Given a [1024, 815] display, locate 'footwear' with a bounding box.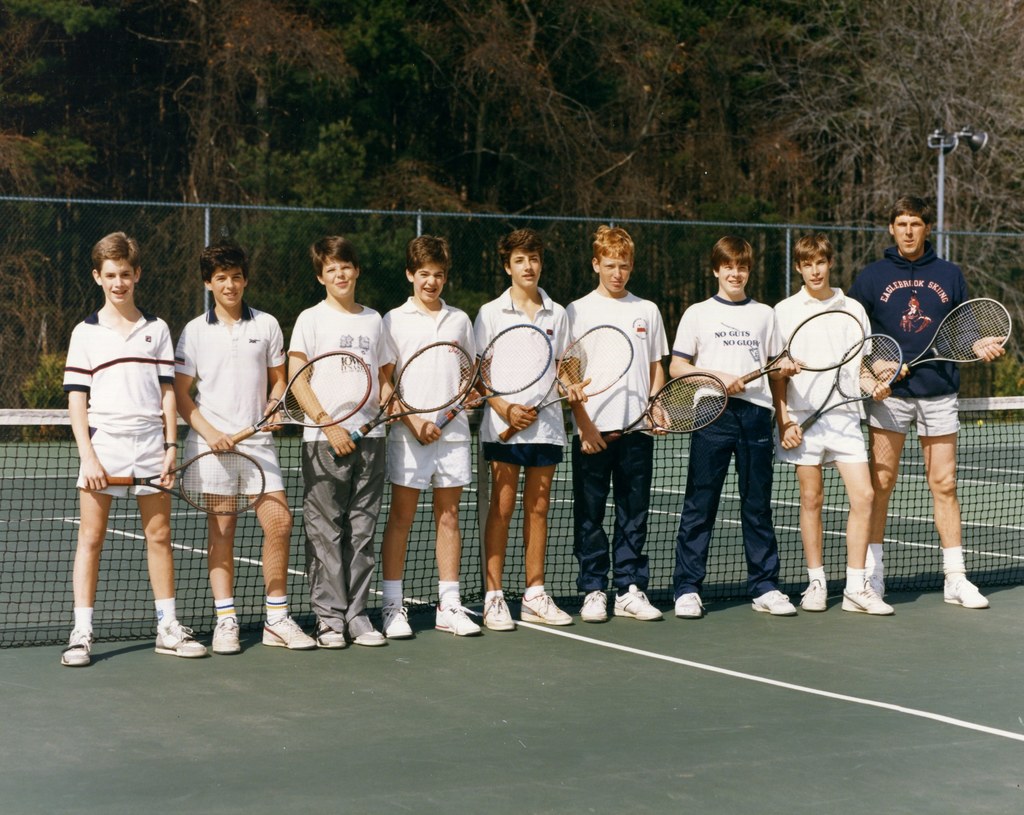
Located: (616,589,664,620).
